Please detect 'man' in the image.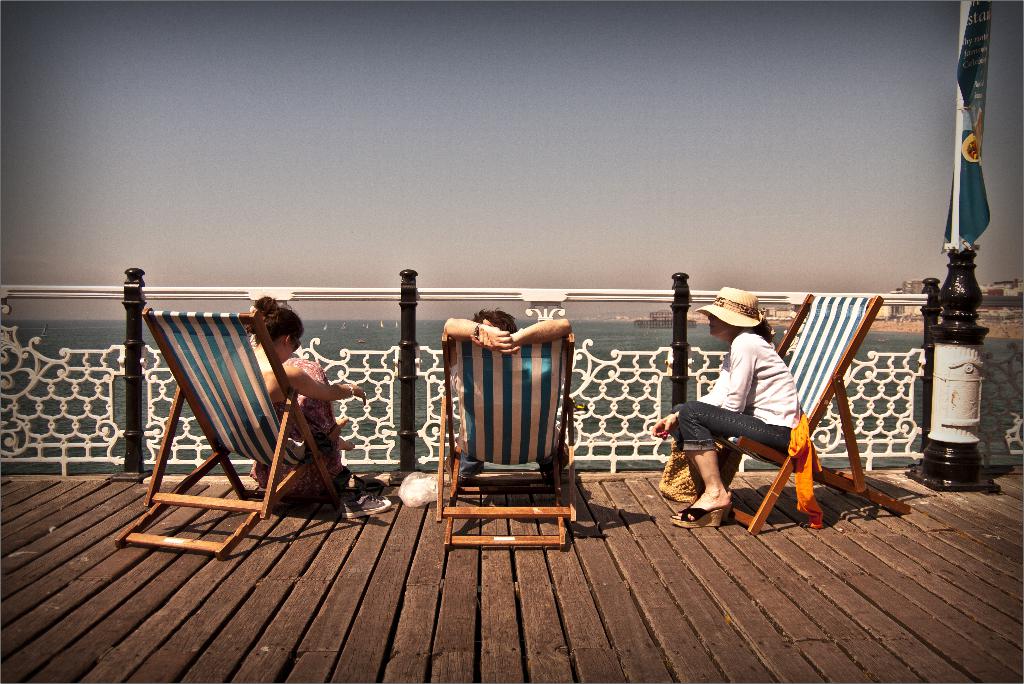
<region>442, 308, 573, 484</region>.
